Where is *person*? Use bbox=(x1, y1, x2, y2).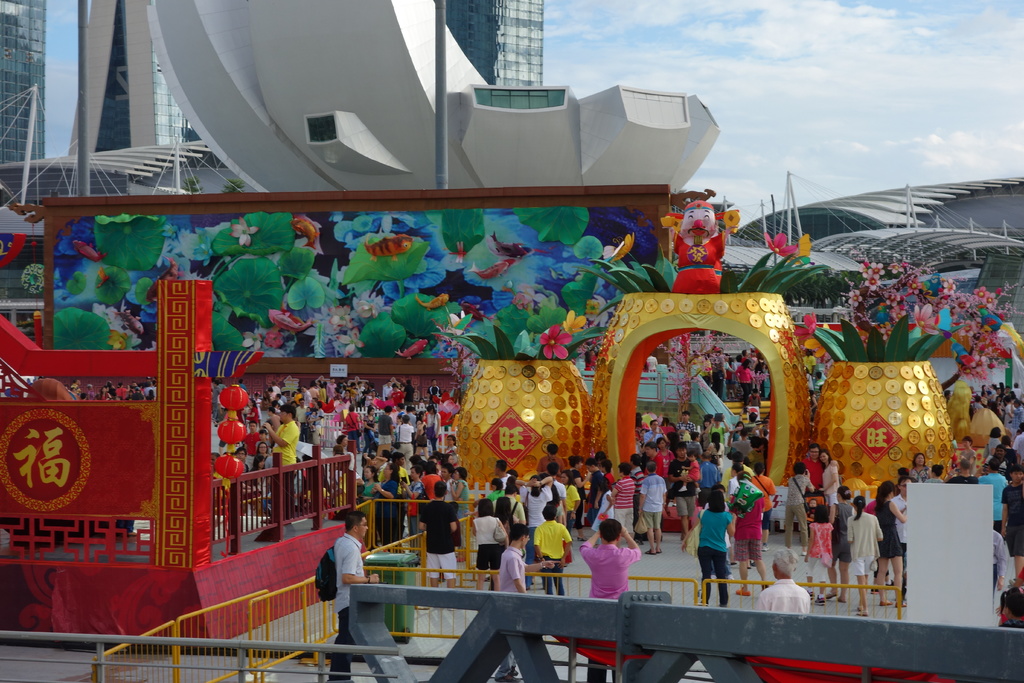
bbox=(692, 488, 736, 604).
